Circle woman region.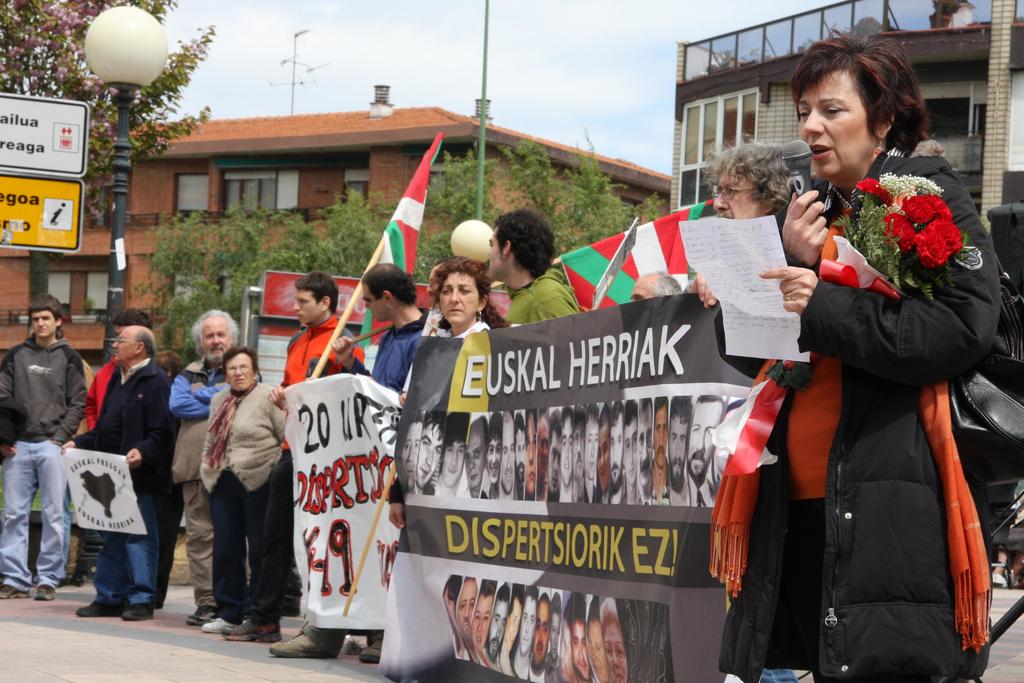
Region: region(202, 347, 309, 638).
